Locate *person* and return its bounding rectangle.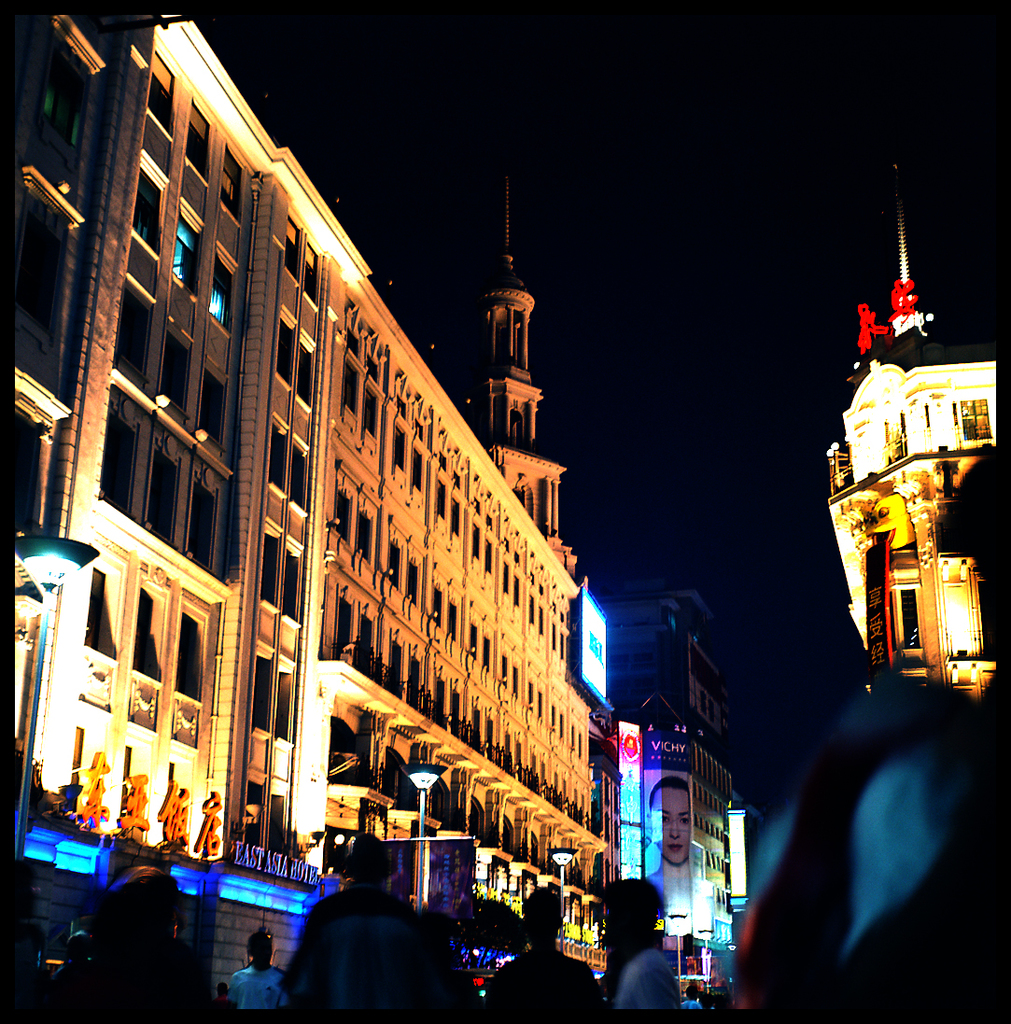
(604, 871, 687, 1023).
